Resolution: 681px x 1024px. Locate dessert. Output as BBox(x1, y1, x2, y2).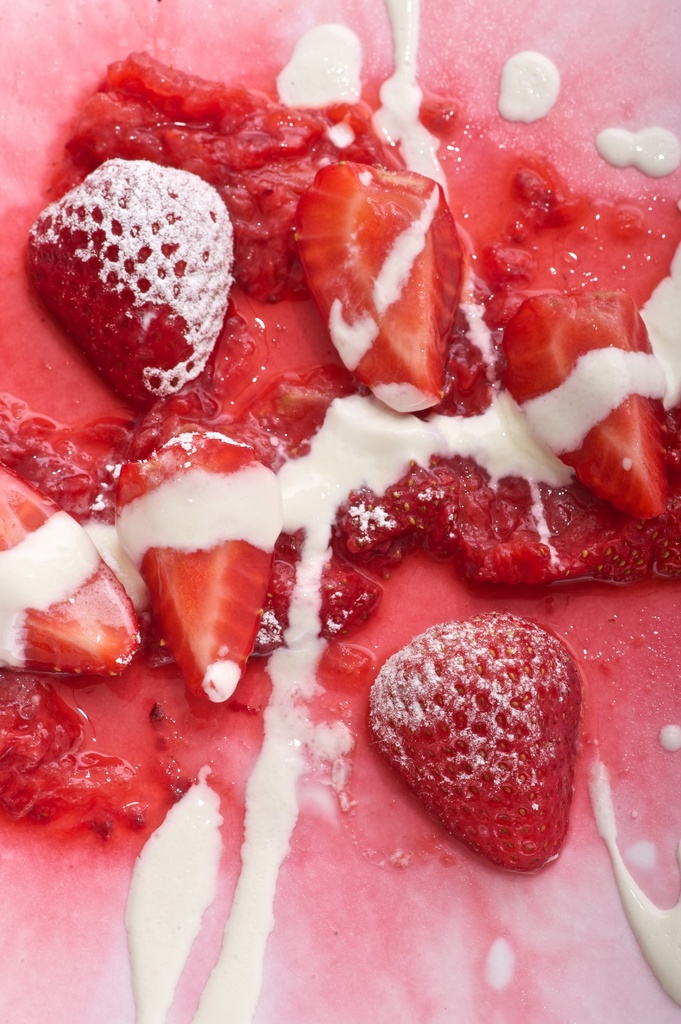
BBox(31, 154, 239, 403).
